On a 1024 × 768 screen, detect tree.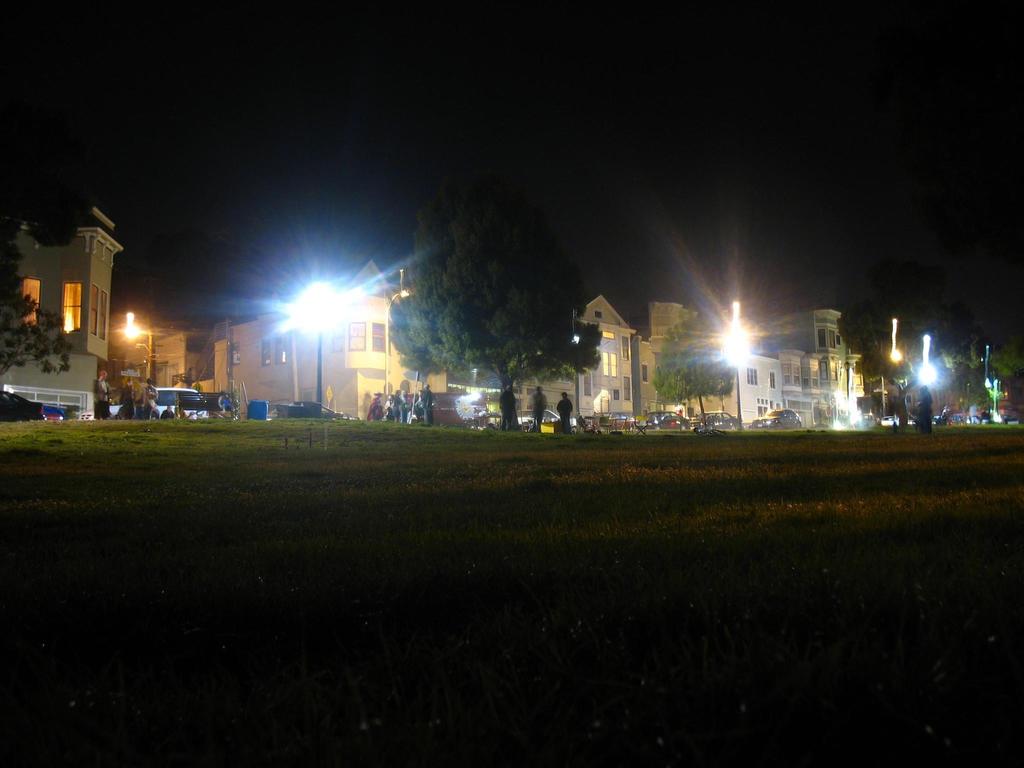
(x1=830, y1=287, x2=969, y2=424).
